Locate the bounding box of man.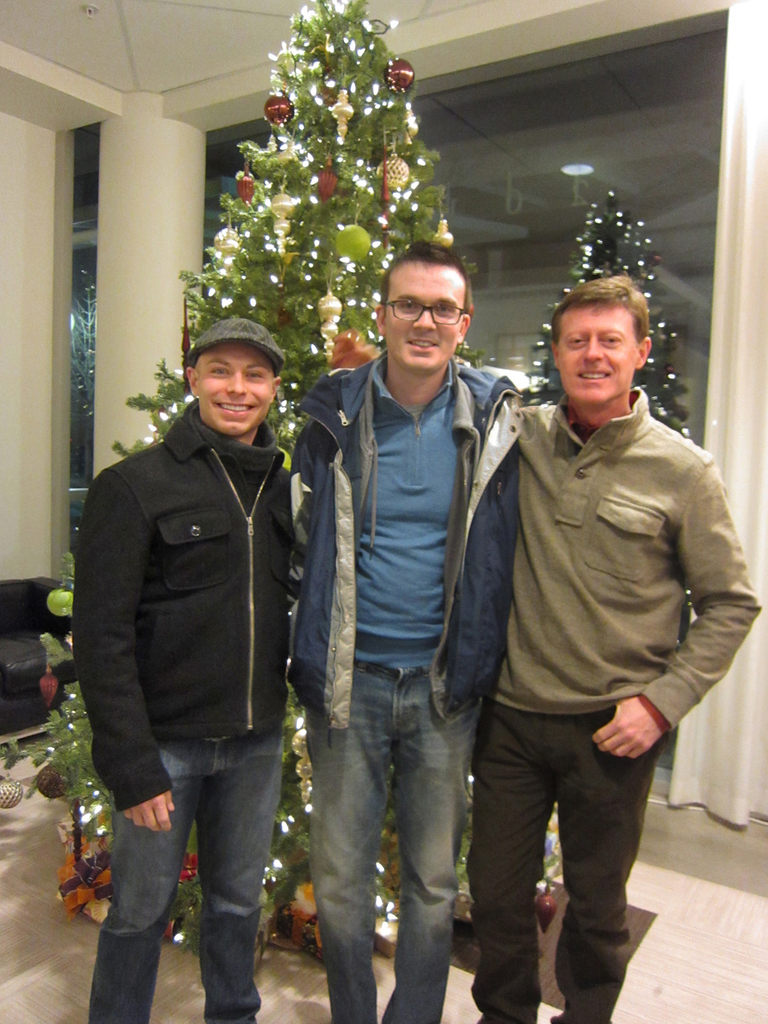
Bounding box: bbox=[75, 319, 302, 1023].
